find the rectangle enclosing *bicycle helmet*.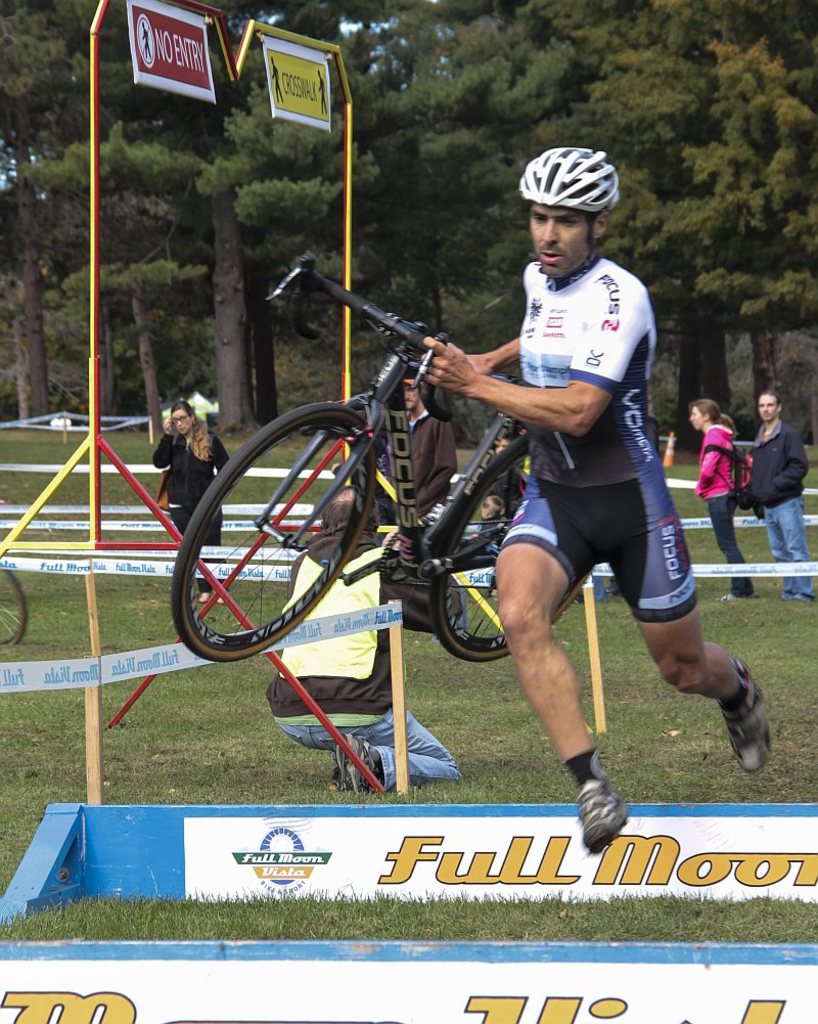
[511, 147, 620, 213].
